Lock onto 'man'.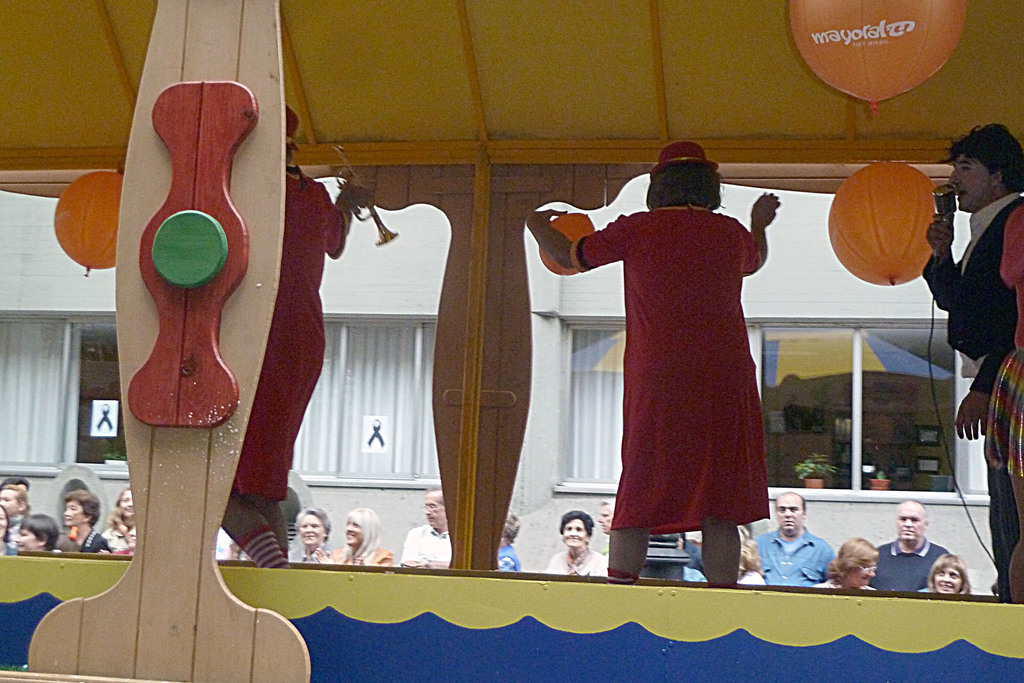
Locked: 540, 138, 804, 583.
